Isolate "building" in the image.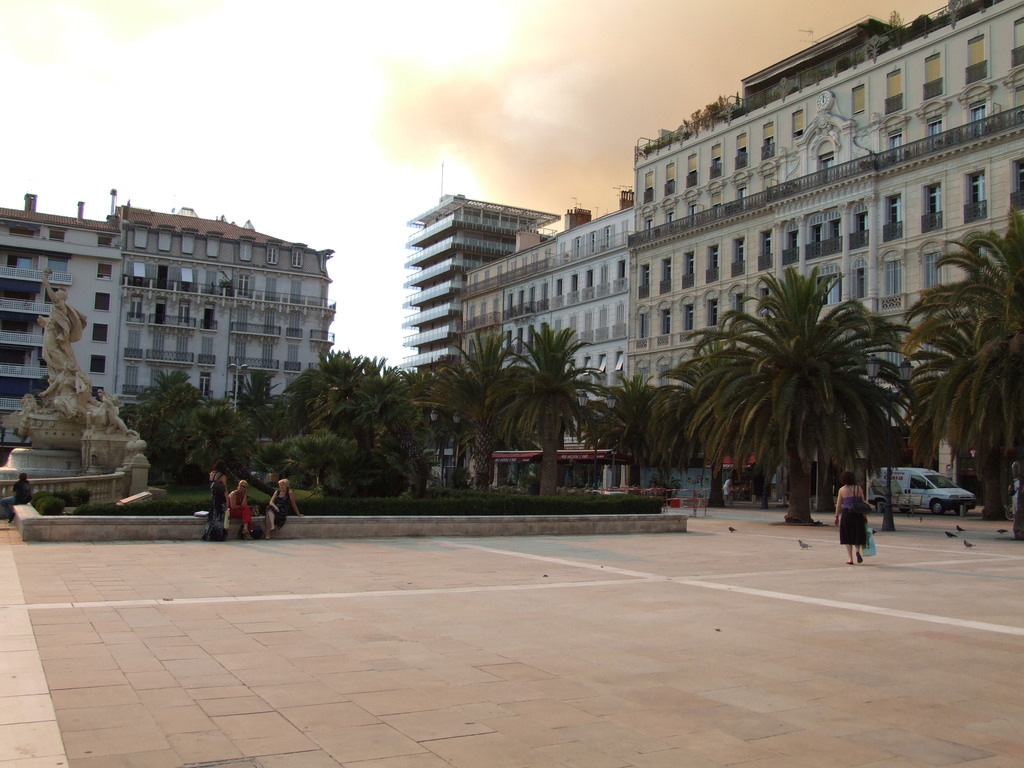
Isolated region: box(622, 0, 1023, 487).
